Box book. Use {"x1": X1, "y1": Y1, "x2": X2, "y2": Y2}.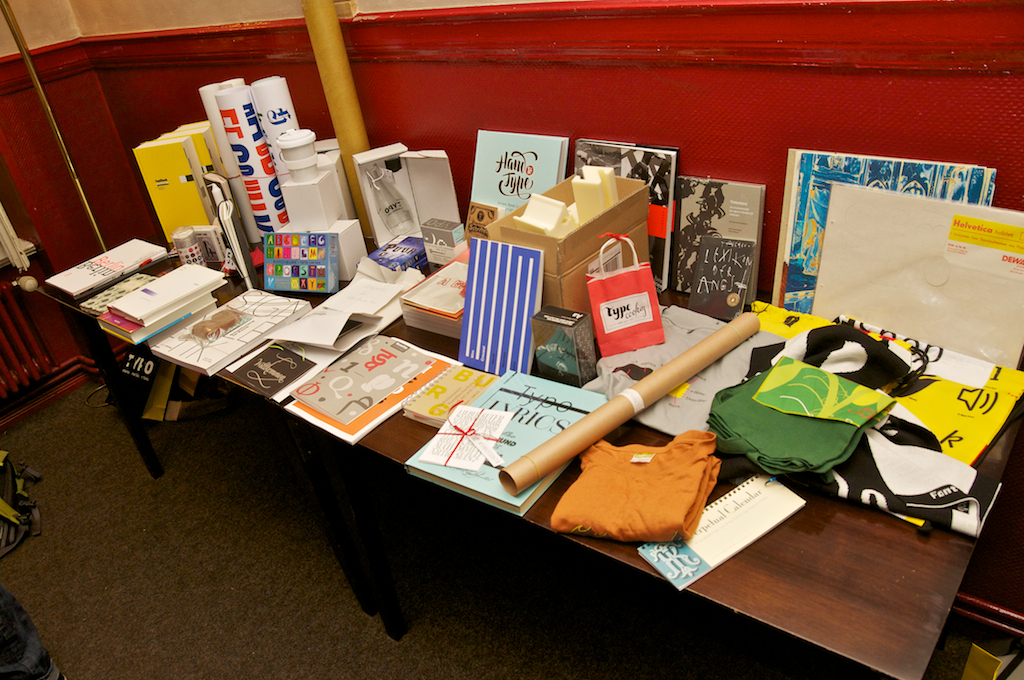
{"x1": 465, "y1": 127, "x2": 567, "y2": 246}.
